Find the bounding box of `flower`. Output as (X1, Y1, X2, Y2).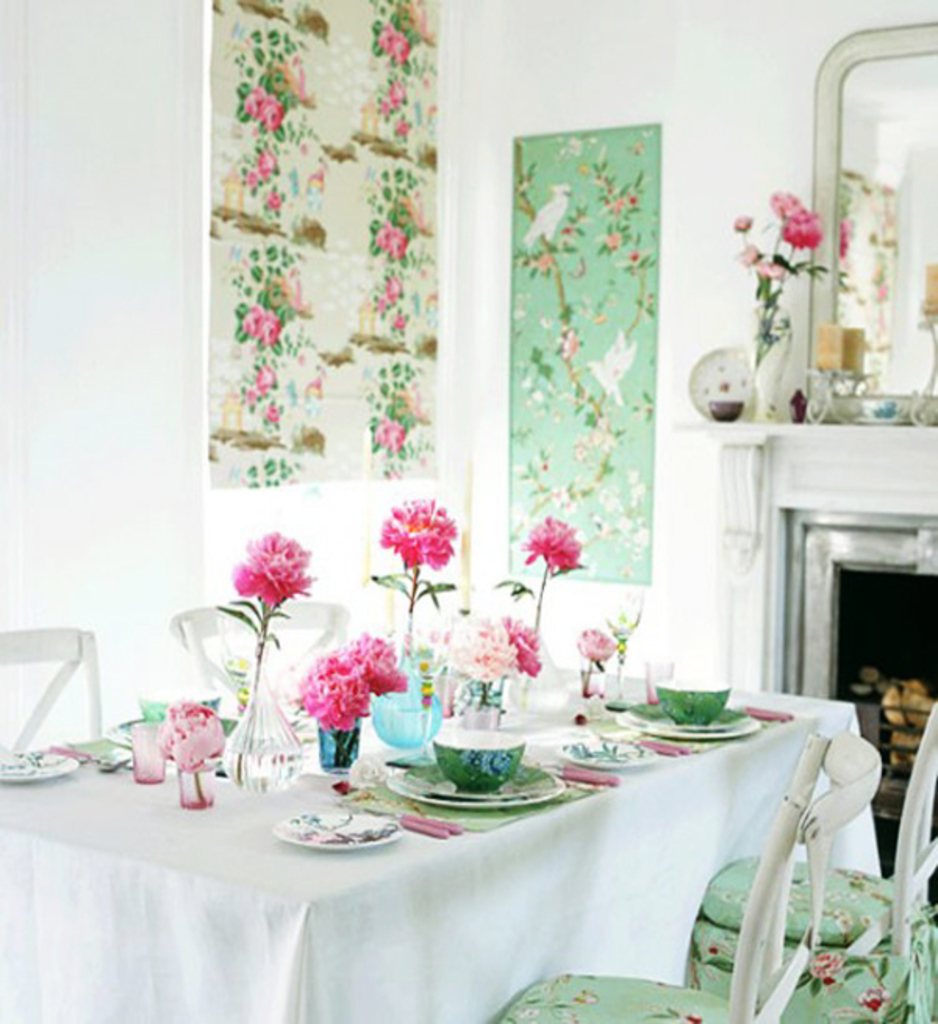
(345, 630, 411, 697).
